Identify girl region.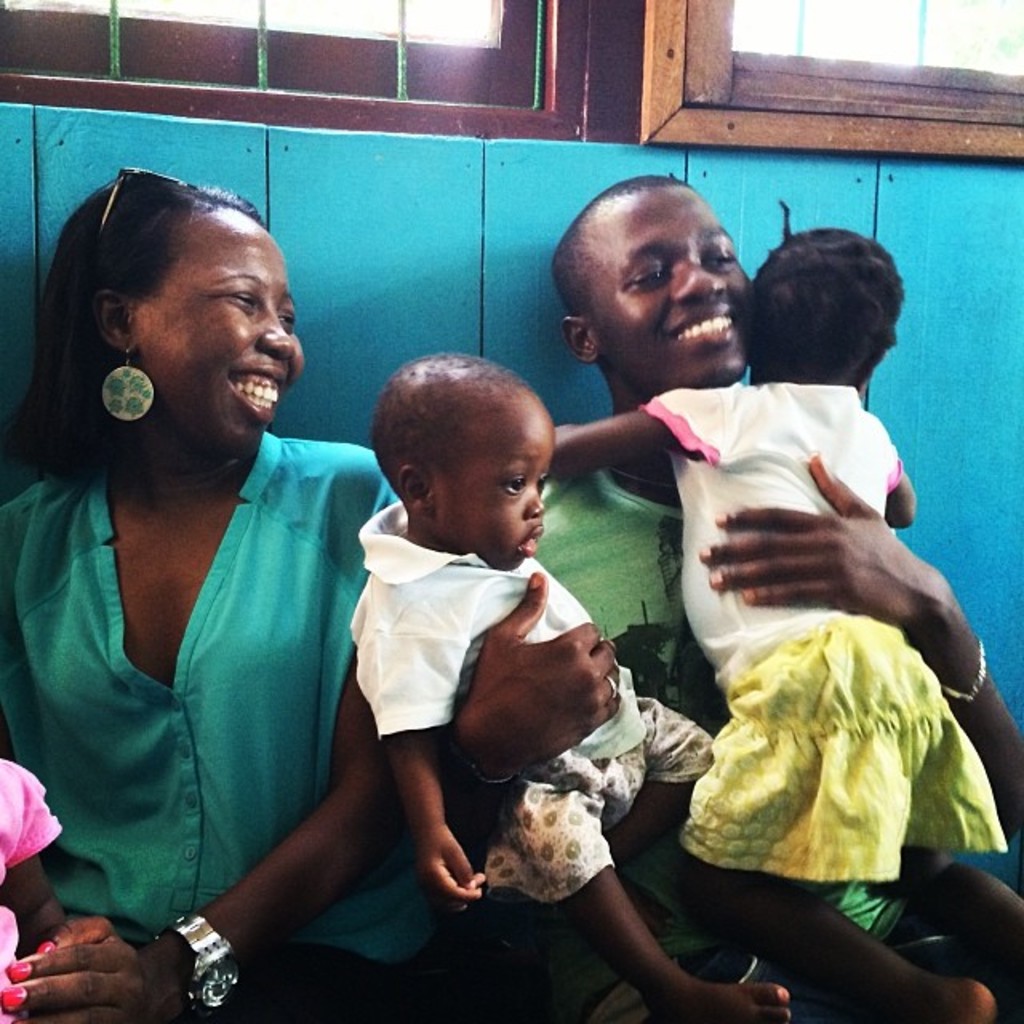
Region: 0:170:446:1022.
